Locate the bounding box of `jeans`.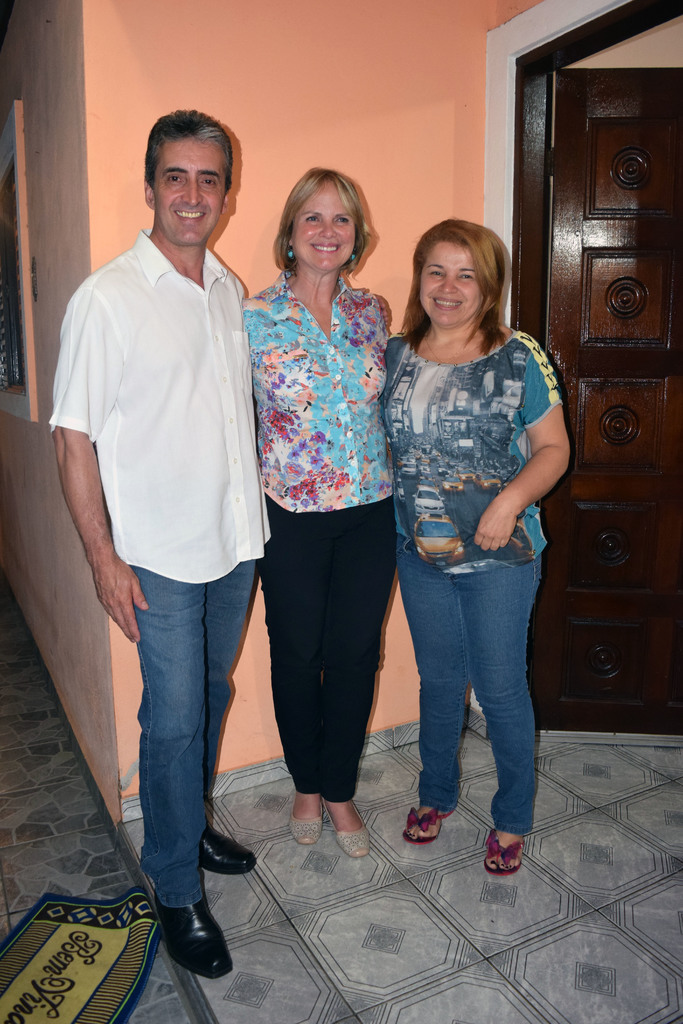
Bounding box: crop(115, 563, 265, 906).
